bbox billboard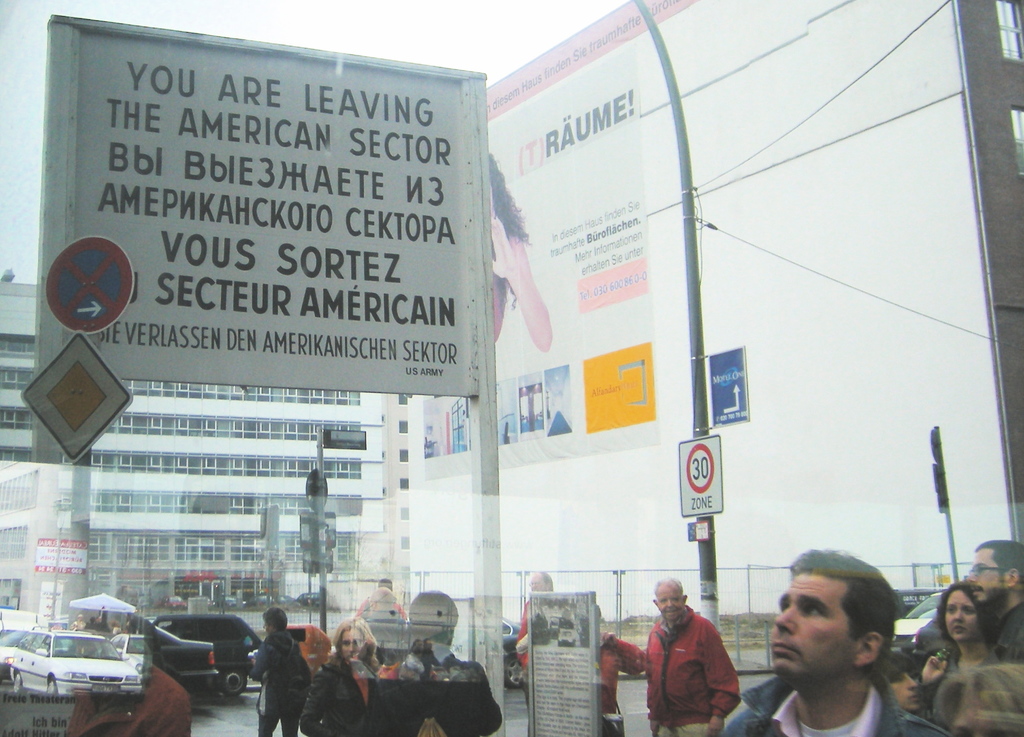
BBox(47, 11, 472, 402)
